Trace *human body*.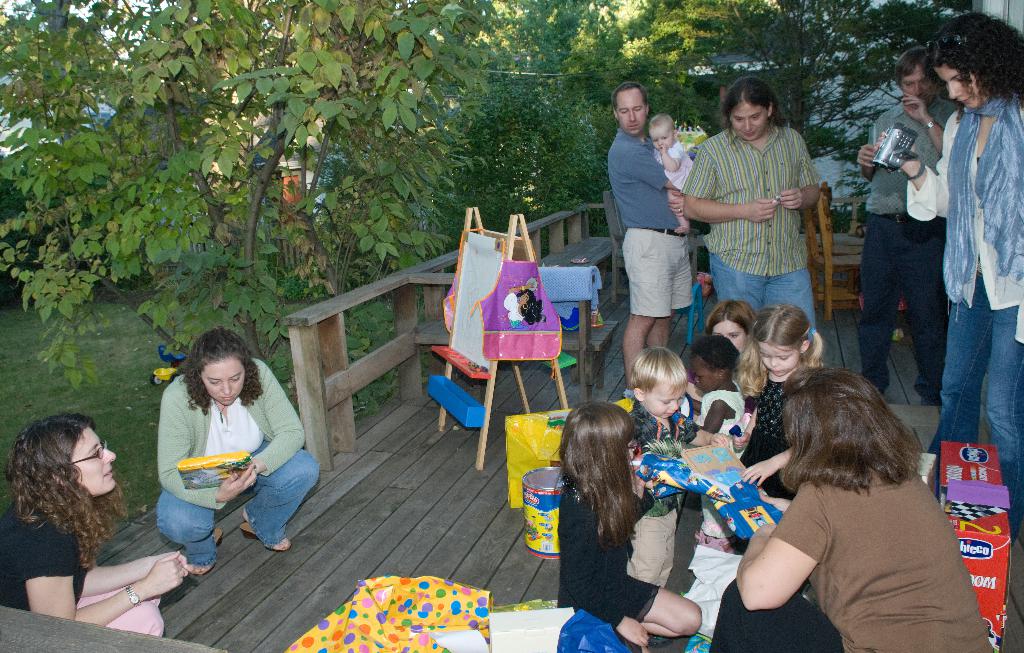
Traced to {"x1": 684, "y1": 366, "x2": 755, "y2": 432}.
